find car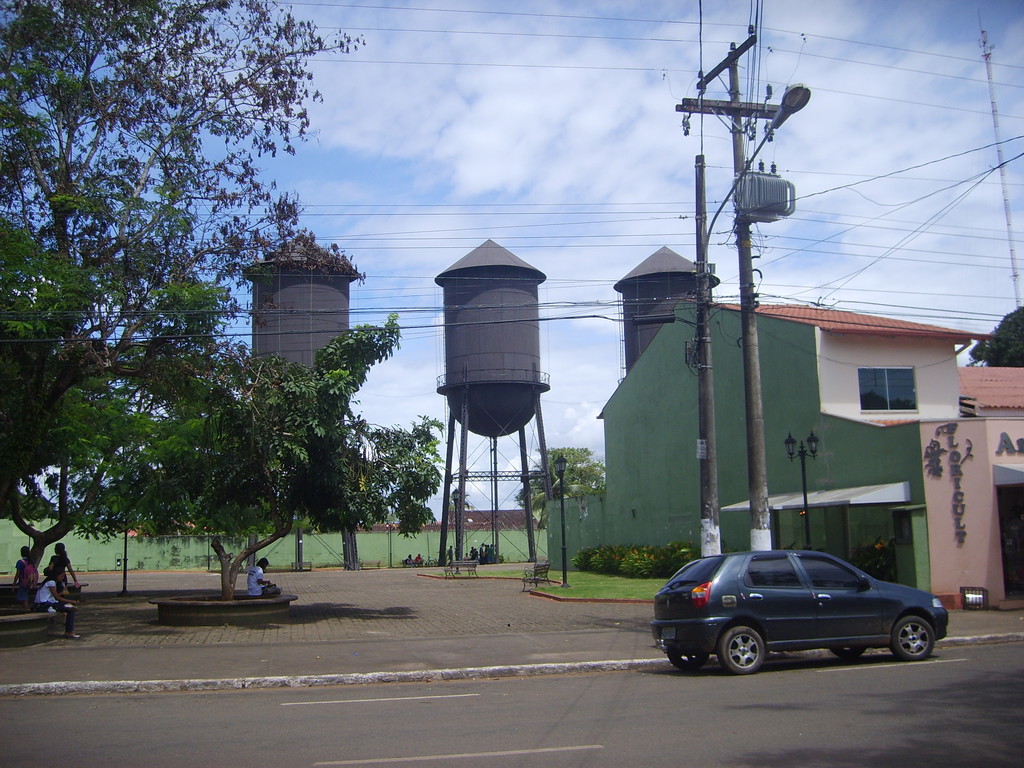
box(652, 546, 946, 671)
